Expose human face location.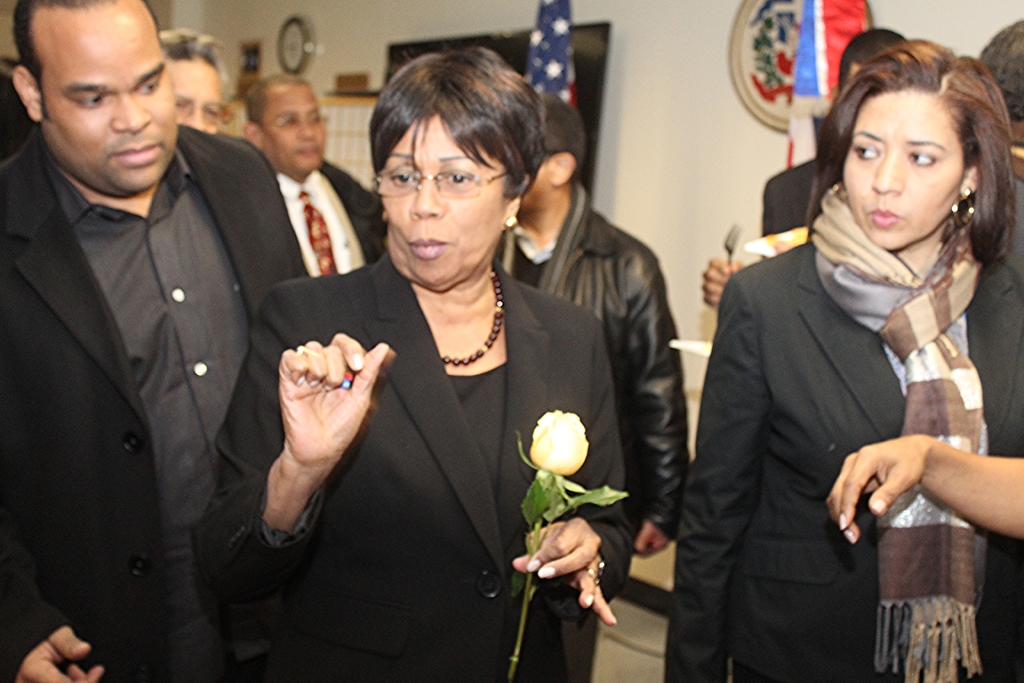
Exposed at pyautogui.locateOnScreen(268, 81, 328, 171).
